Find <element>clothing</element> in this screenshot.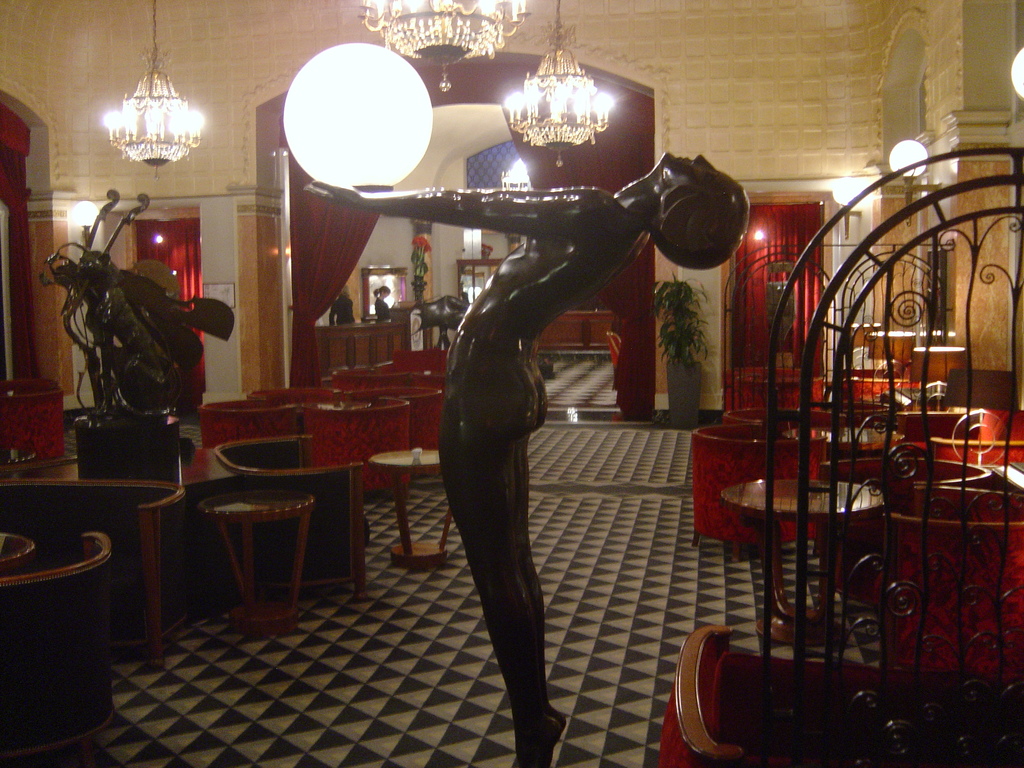
The bounding box for <element>clothing</element> is (left=328, top=292, right=355, bottom=325).
